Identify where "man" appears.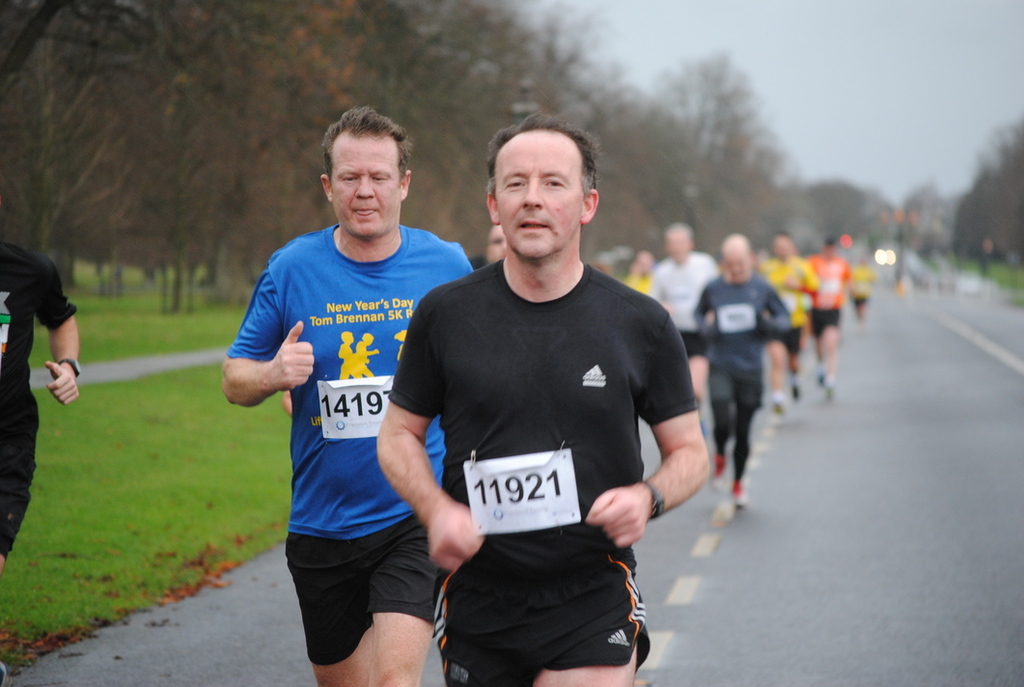
Appears at [854, 258, 875, 320].
